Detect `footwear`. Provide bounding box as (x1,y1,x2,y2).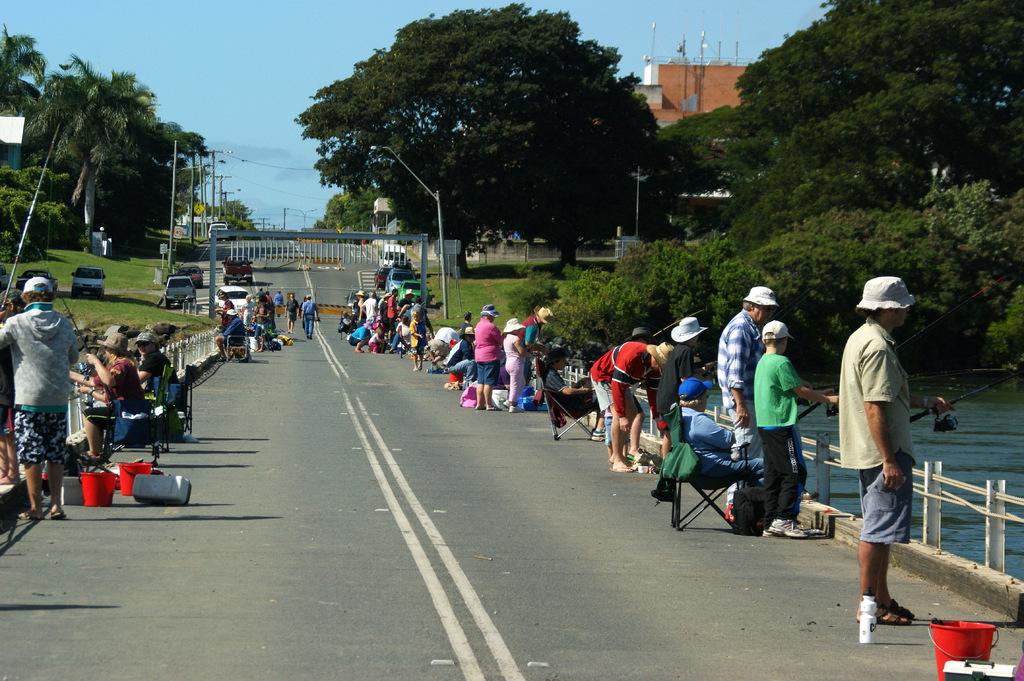
(509,406,525,413).
